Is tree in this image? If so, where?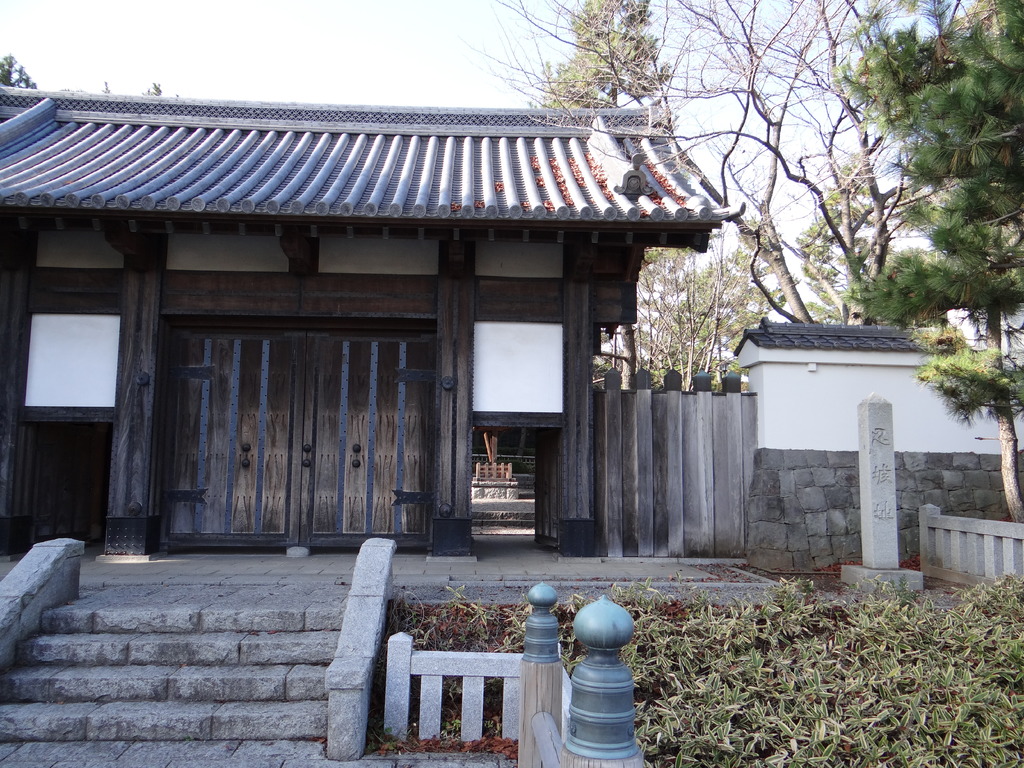
Yes, at pyautogui.locateOnScreen(636, 246, 773, 378).
